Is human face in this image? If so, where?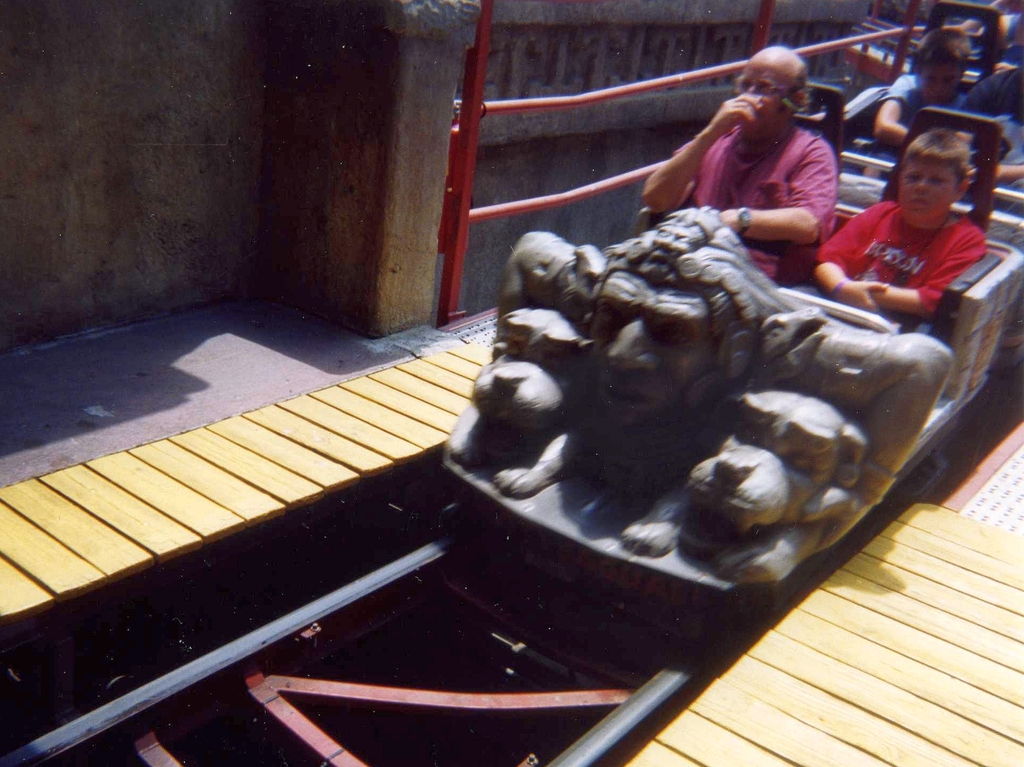
Yes, at [735, 53, 796, 145].
